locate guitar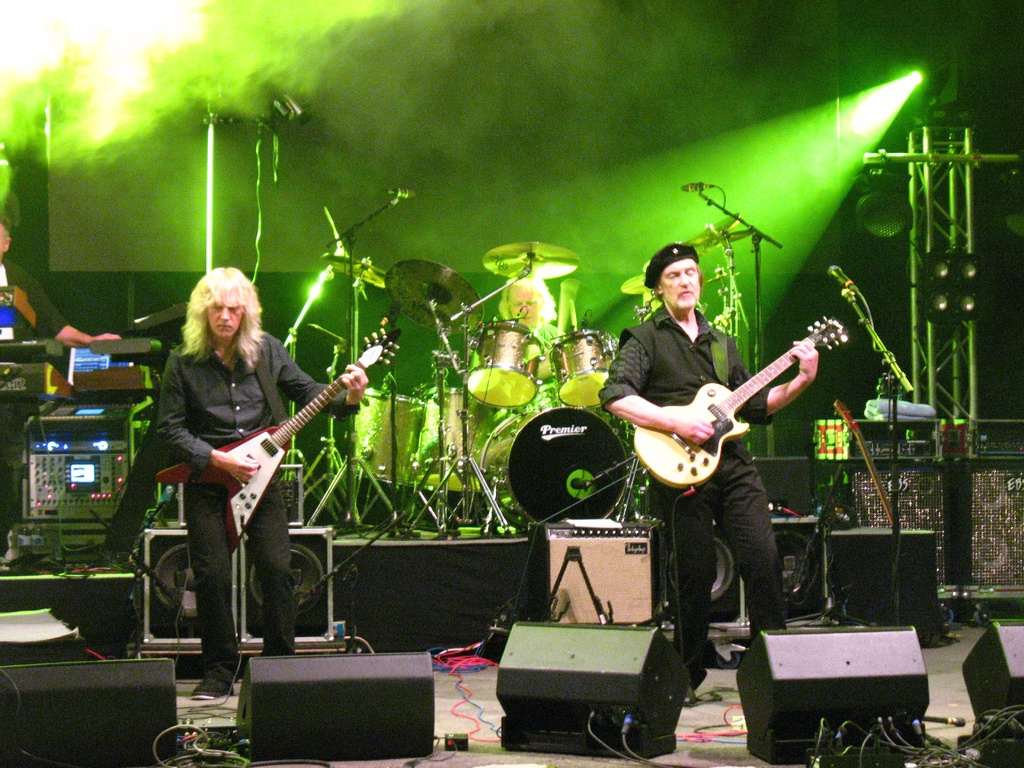
pyautogui.locateOnScreen(621, 317, 849, 497)
